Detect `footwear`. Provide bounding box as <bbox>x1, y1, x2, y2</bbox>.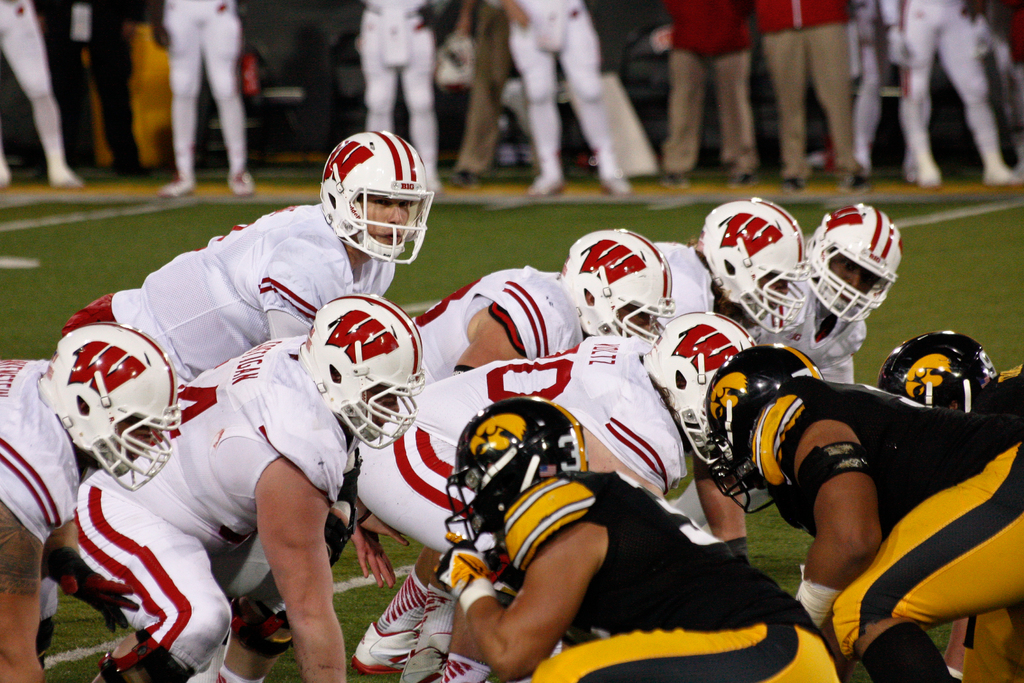
<bbox>159, 177, 196, 197</bbox>.
